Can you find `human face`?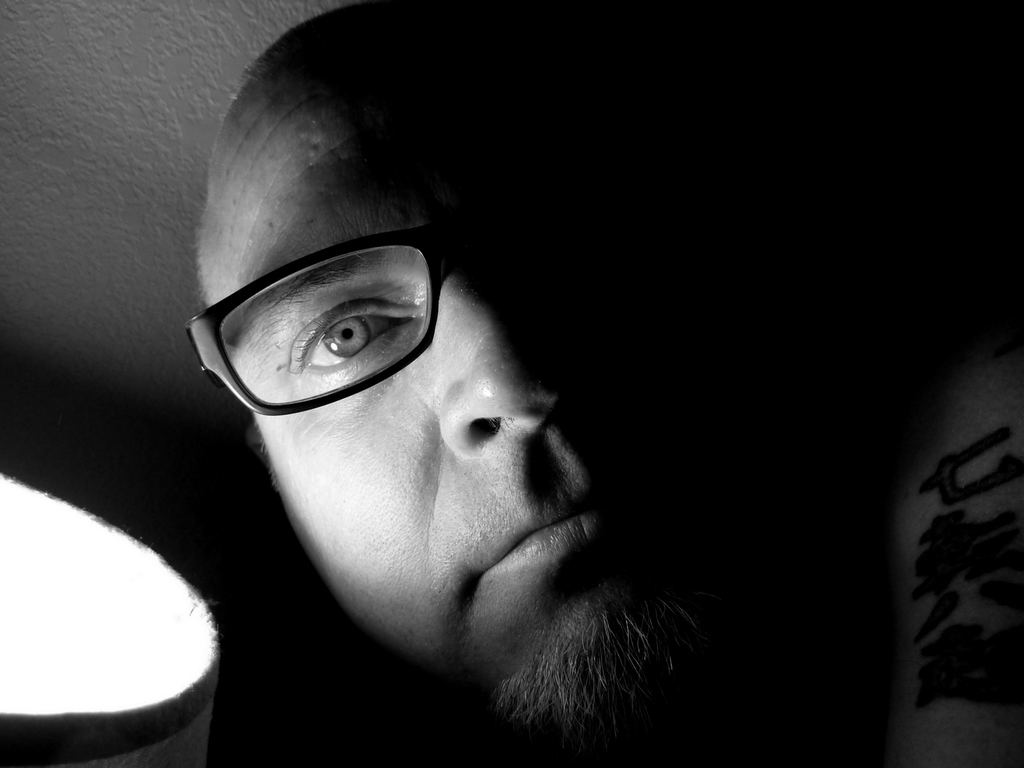
Yes, bounding box: locate(219, 3, 759, 730).
